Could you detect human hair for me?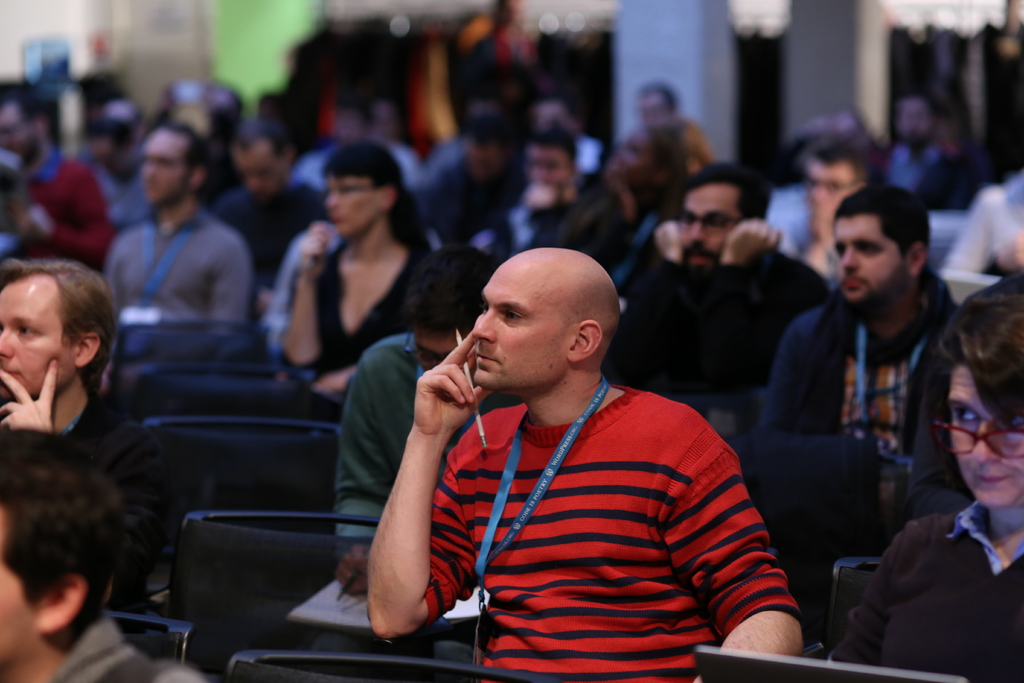
Detection result: [80,113,130,152].
